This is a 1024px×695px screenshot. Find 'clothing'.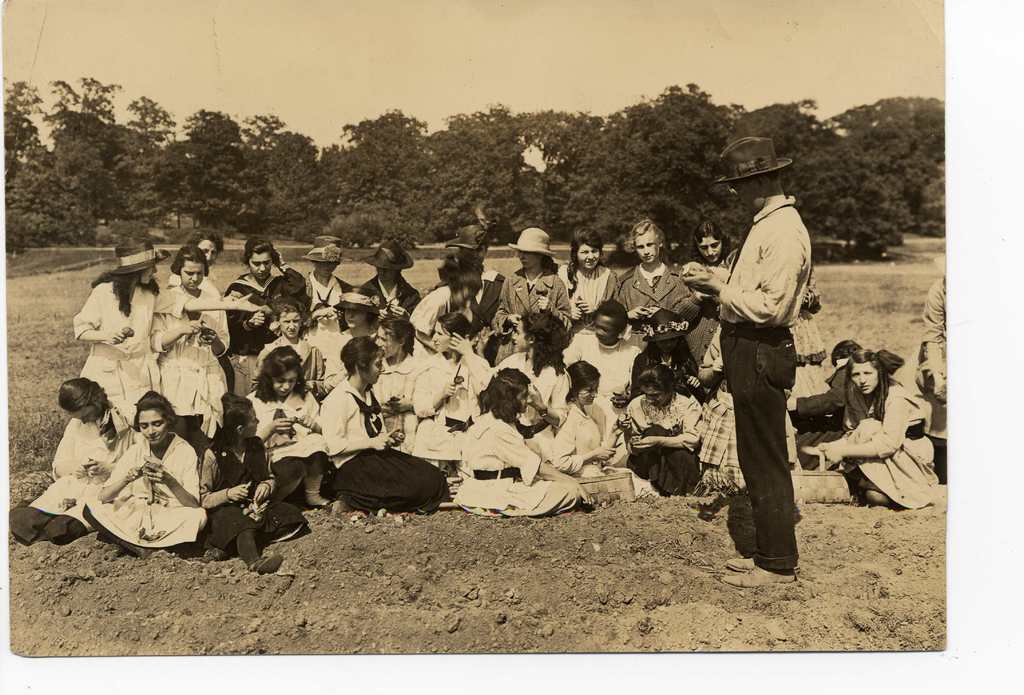
Bounding box: 261 337 328 378.
